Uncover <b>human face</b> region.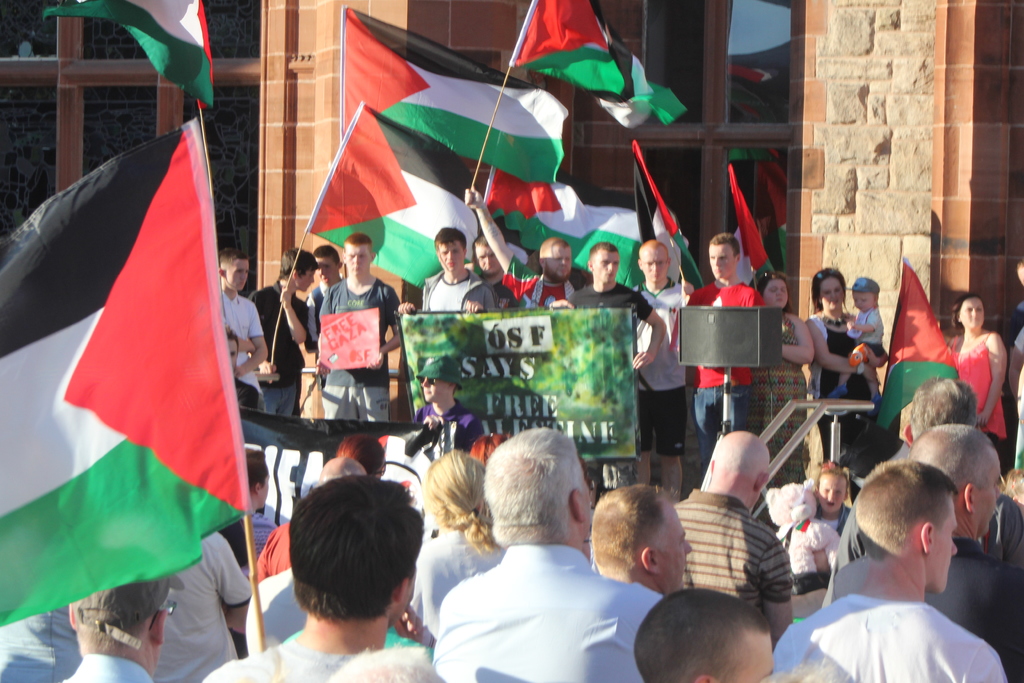
Uncovered: (left=760, top=280, right=789, bottom=311).
